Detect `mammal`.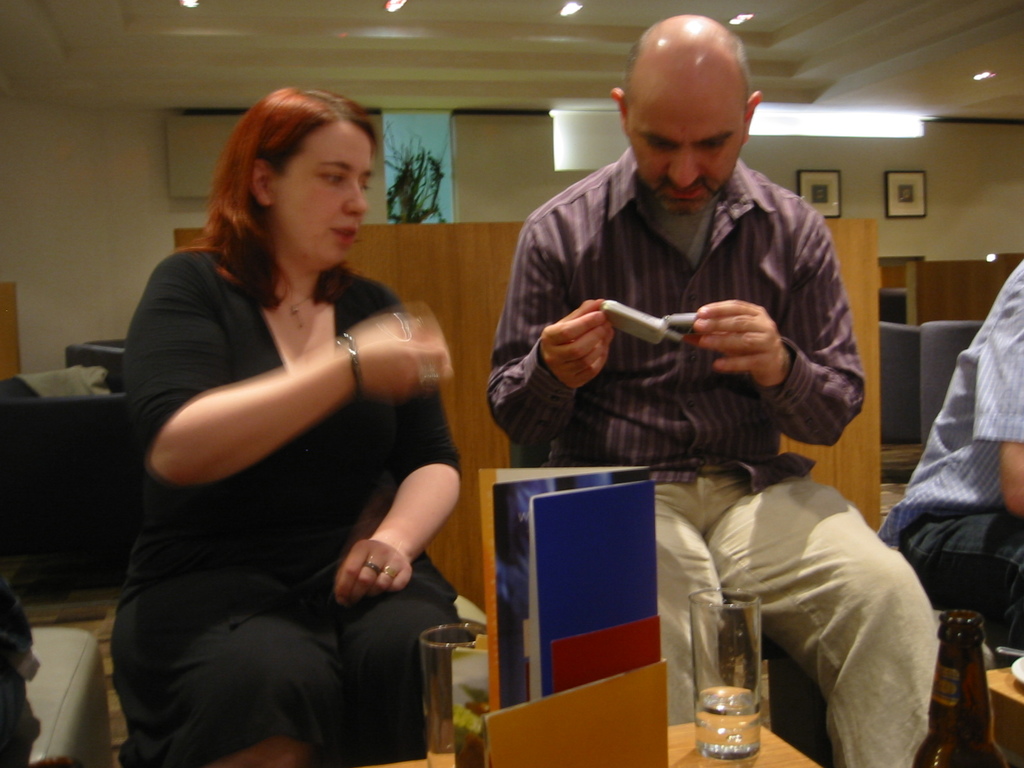
Detected at 107:88:488:751.
